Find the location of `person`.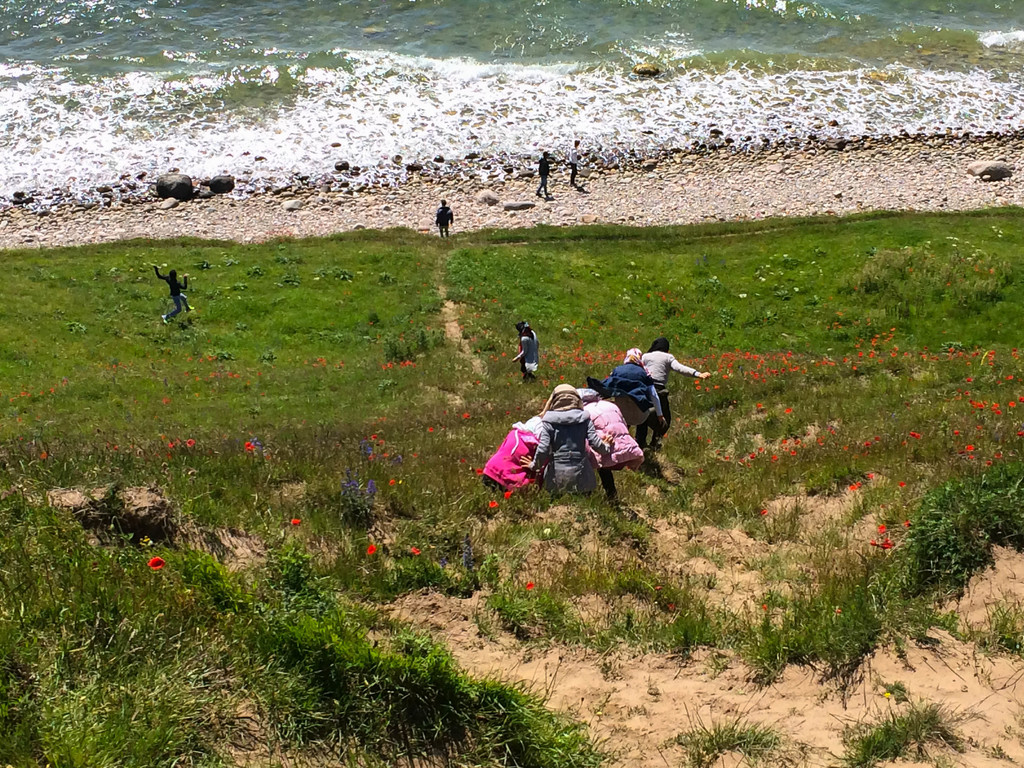
Location: locate(433, 196, 456, 236).
